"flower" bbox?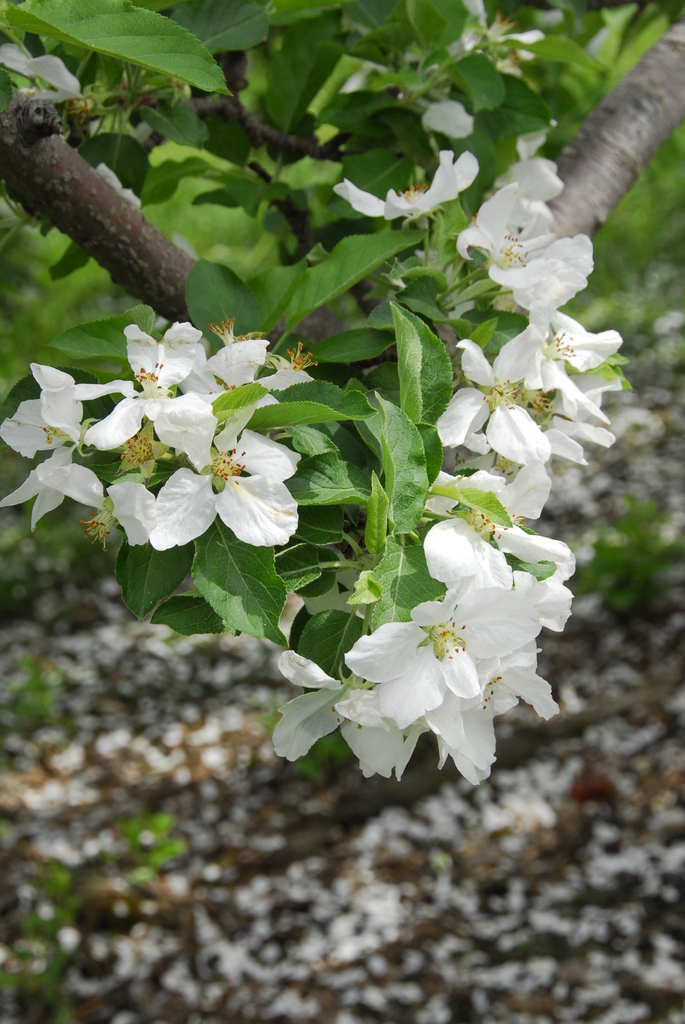
x1=208 y1=335 x2=287 y2=435
